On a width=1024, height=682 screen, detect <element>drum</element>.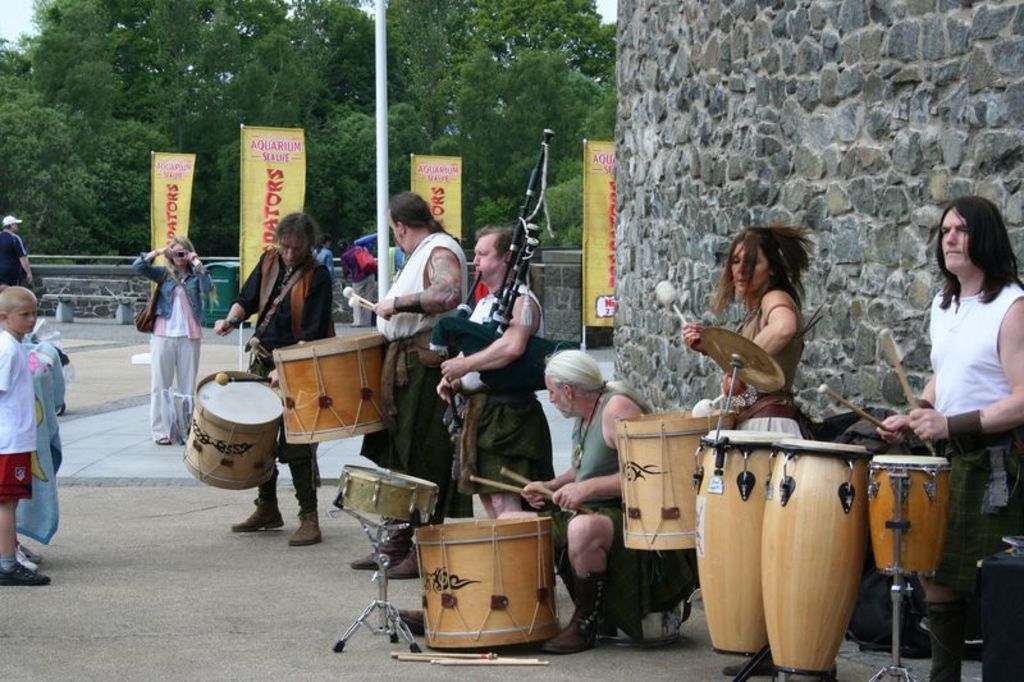
(270, 330, 388, 445).
